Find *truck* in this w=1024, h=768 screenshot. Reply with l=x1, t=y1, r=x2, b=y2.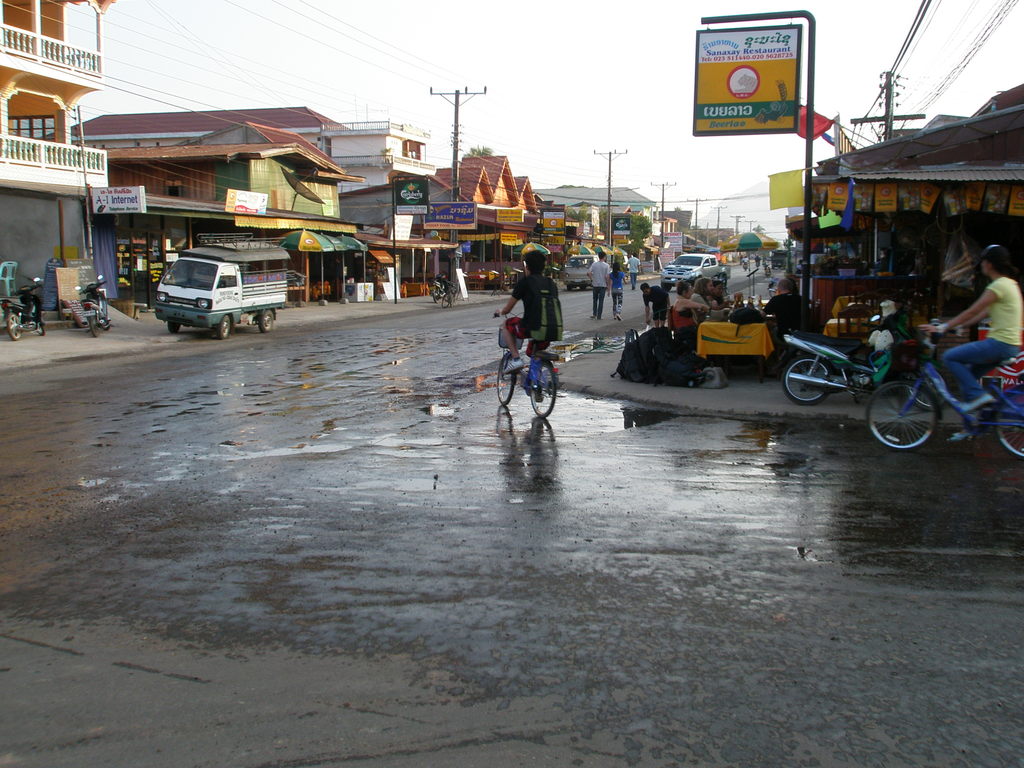
l=137, t=242, r=290, b=333.
